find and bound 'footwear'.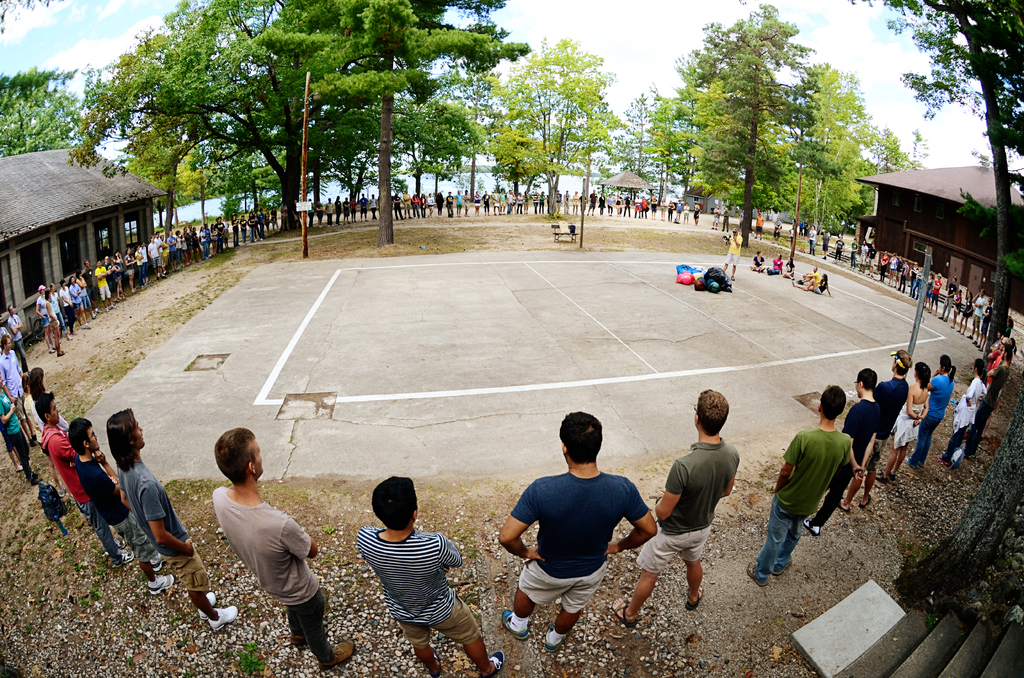
Bound: 859, 495, 872, 510.
